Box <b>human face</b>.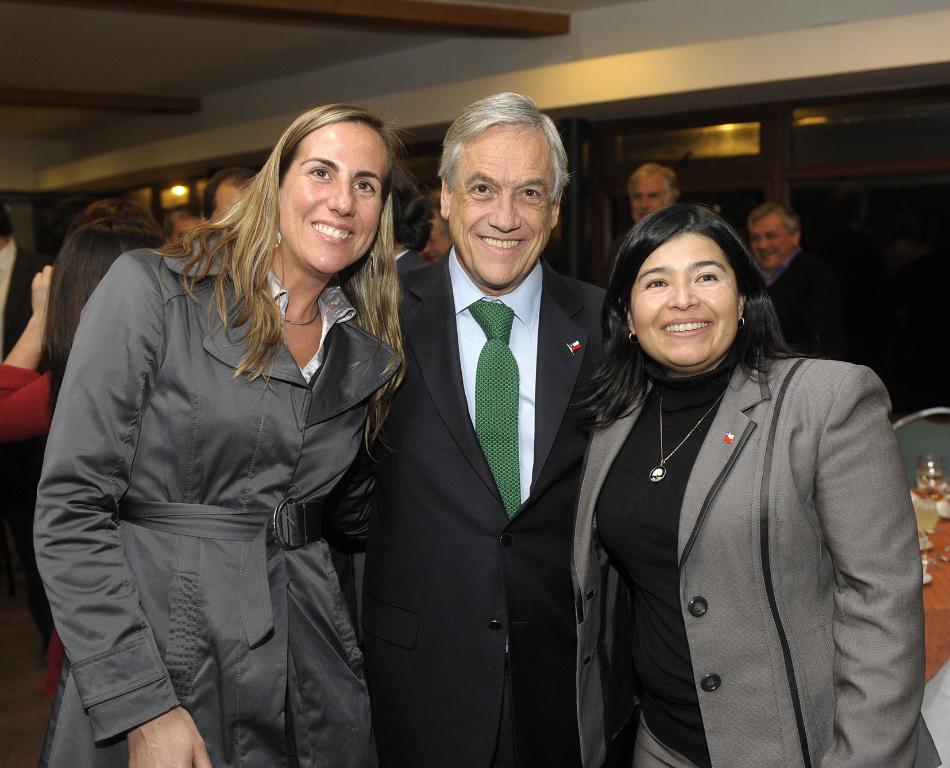
detection(632, 235, 740, 364).
